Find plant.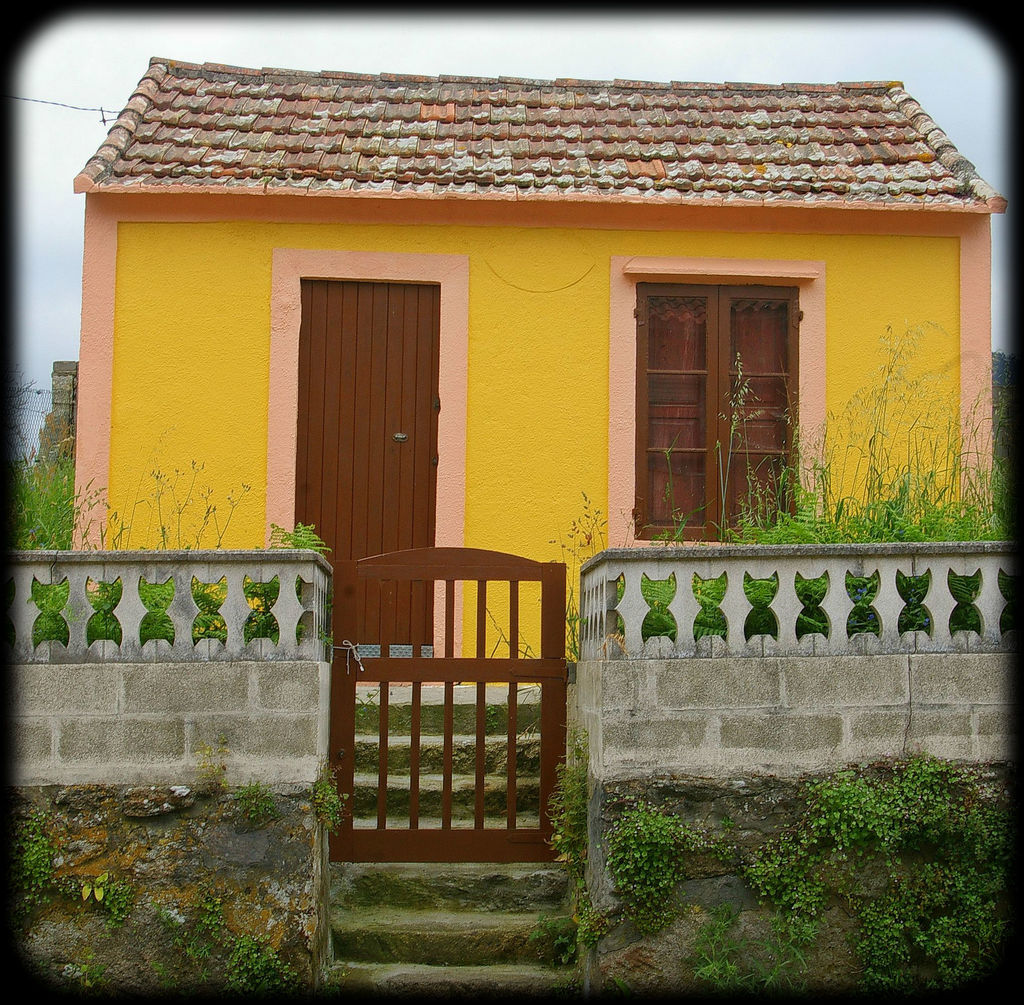
[198, 901, 230, 945].
